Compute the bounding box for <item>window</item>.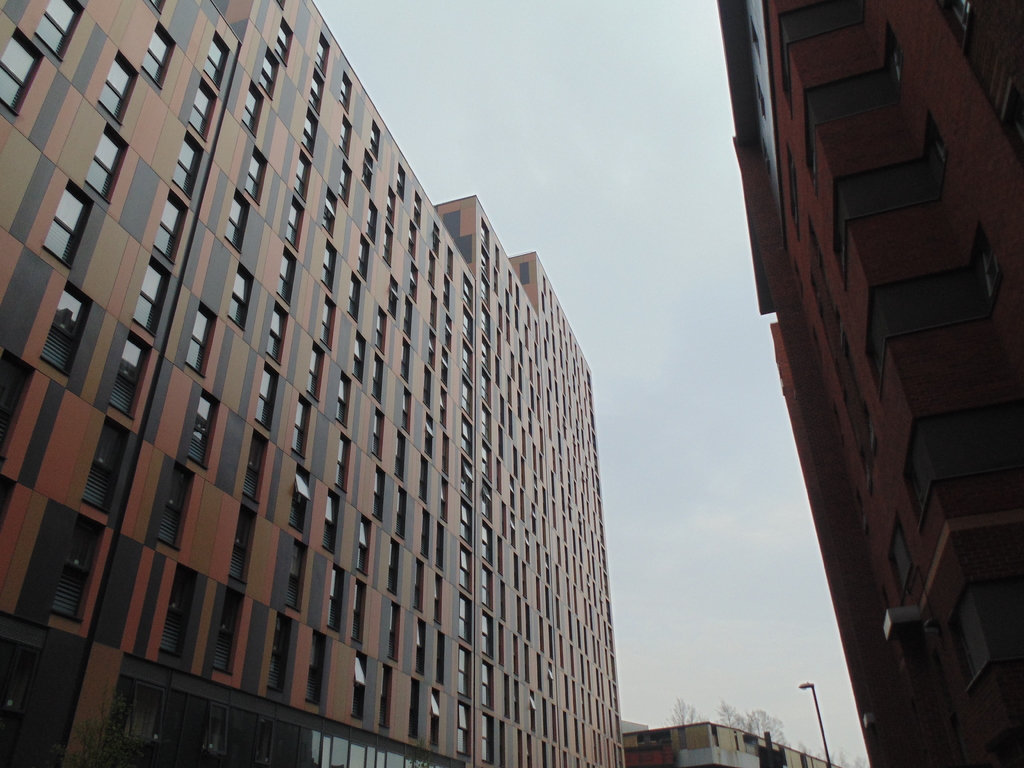
rect(358, 234, 369, 278).
